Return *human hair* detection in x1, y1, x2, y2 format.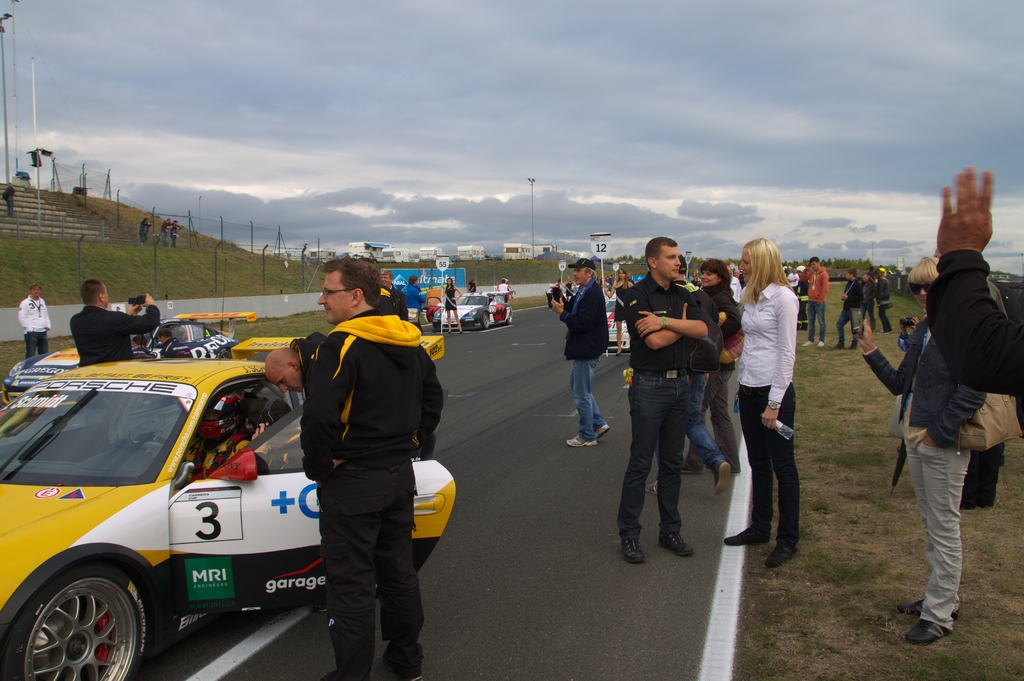
83, 277, 99, 308.
